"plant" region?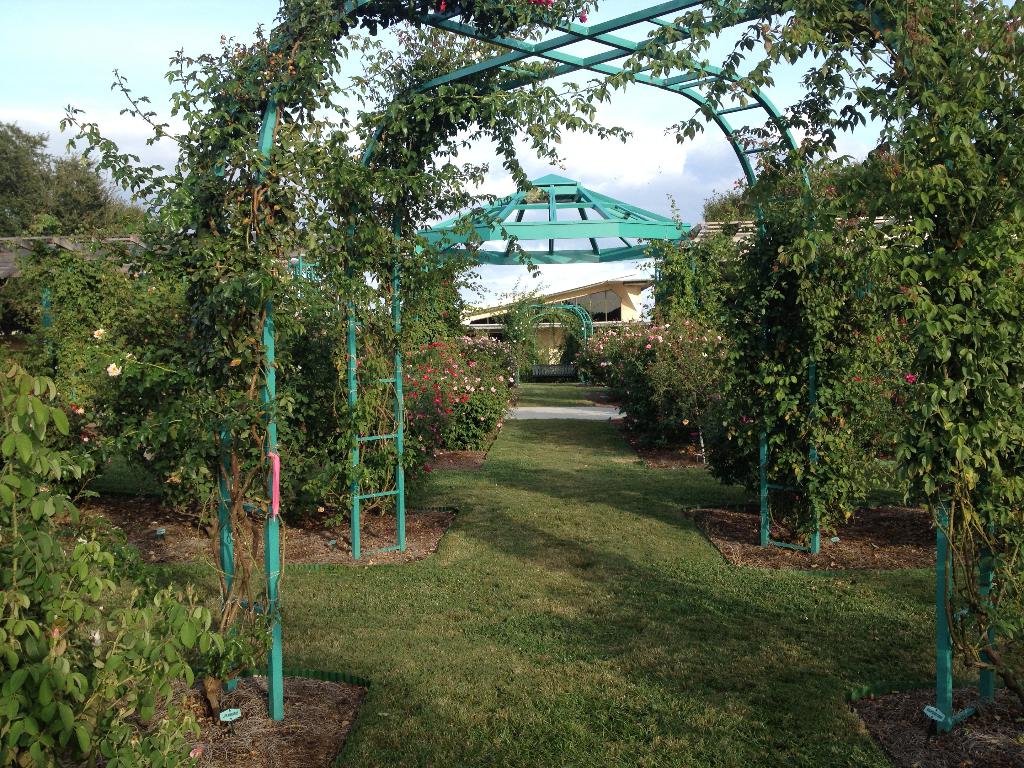
(116, 619, 353, 749)
